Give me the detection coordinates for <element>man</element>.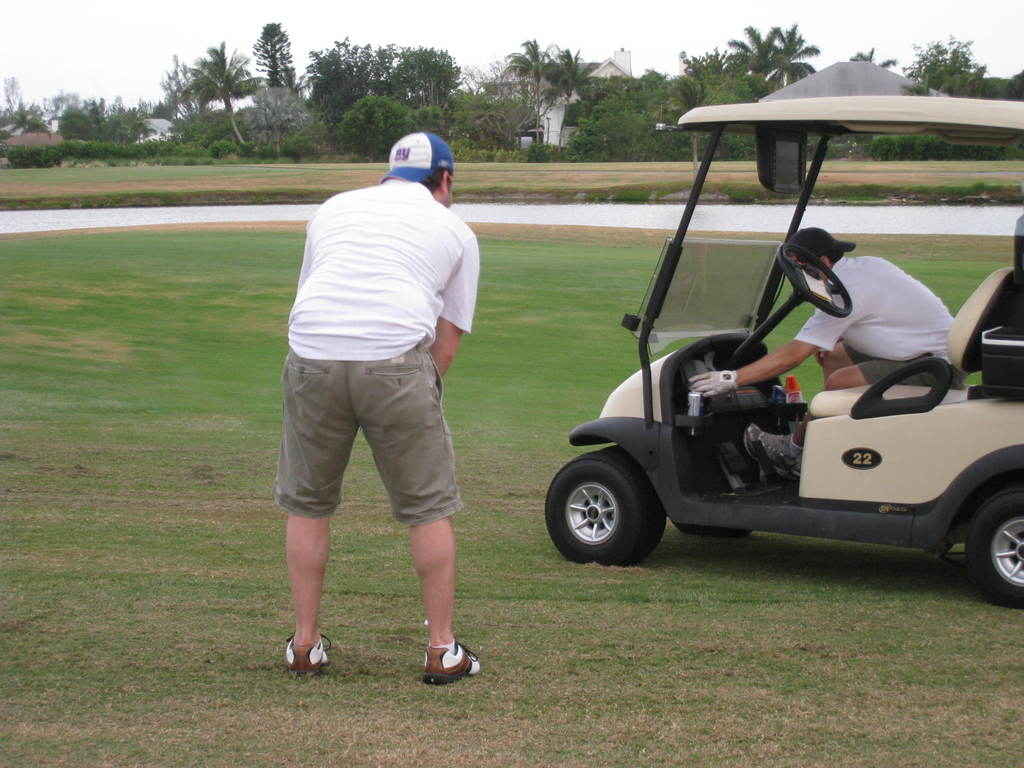
pyautogui.locateOnScreen(689, 226, 952, 476).
